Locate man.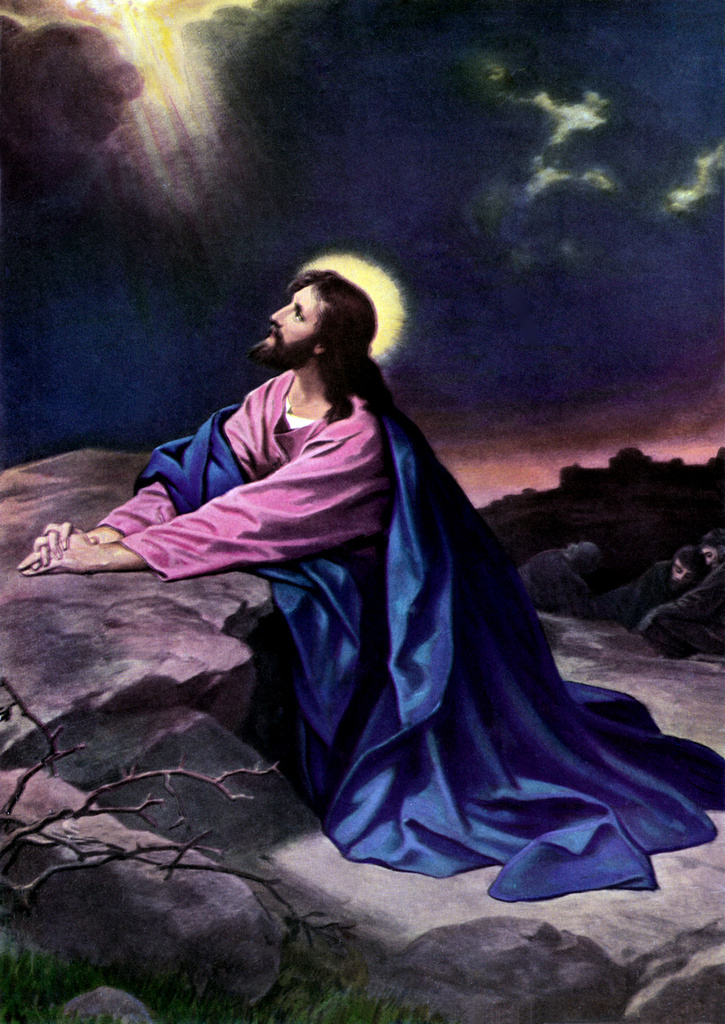
Bounding box: 60:254:630:897.
